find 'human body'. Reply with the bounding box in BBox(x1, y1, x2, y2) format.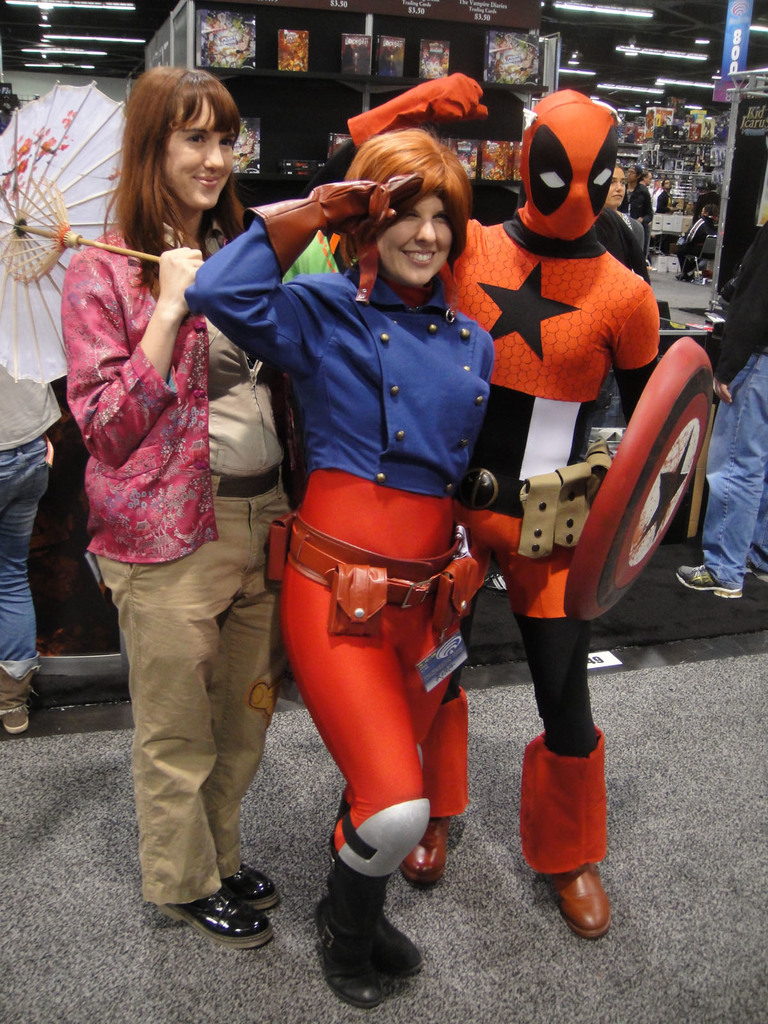
BBox(636, 173, 653, 264).
